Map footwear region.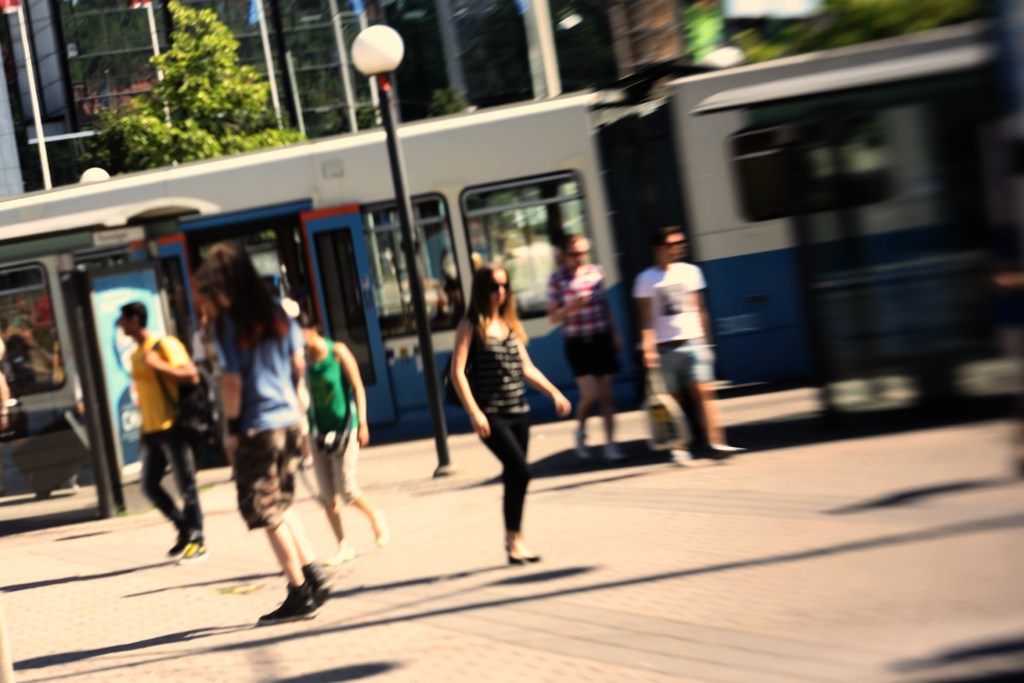
Mapped to {"left": 163, "top": 534, "right": 178, "bottom": 556}.
